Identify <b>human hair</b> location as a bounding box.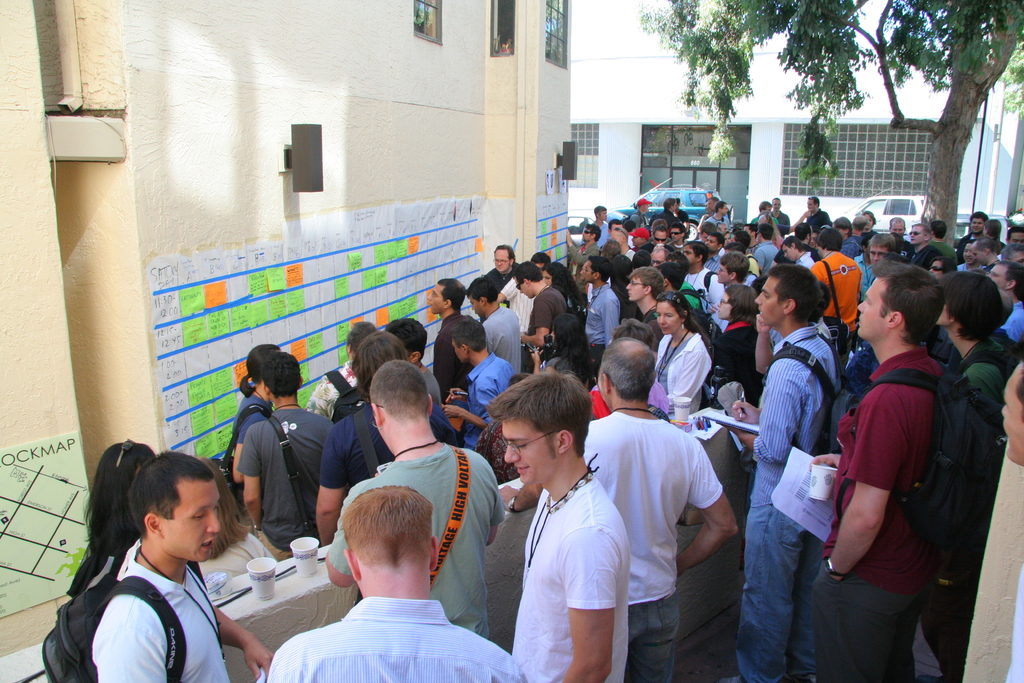
<region>724, 240, 746, 254</region>.
